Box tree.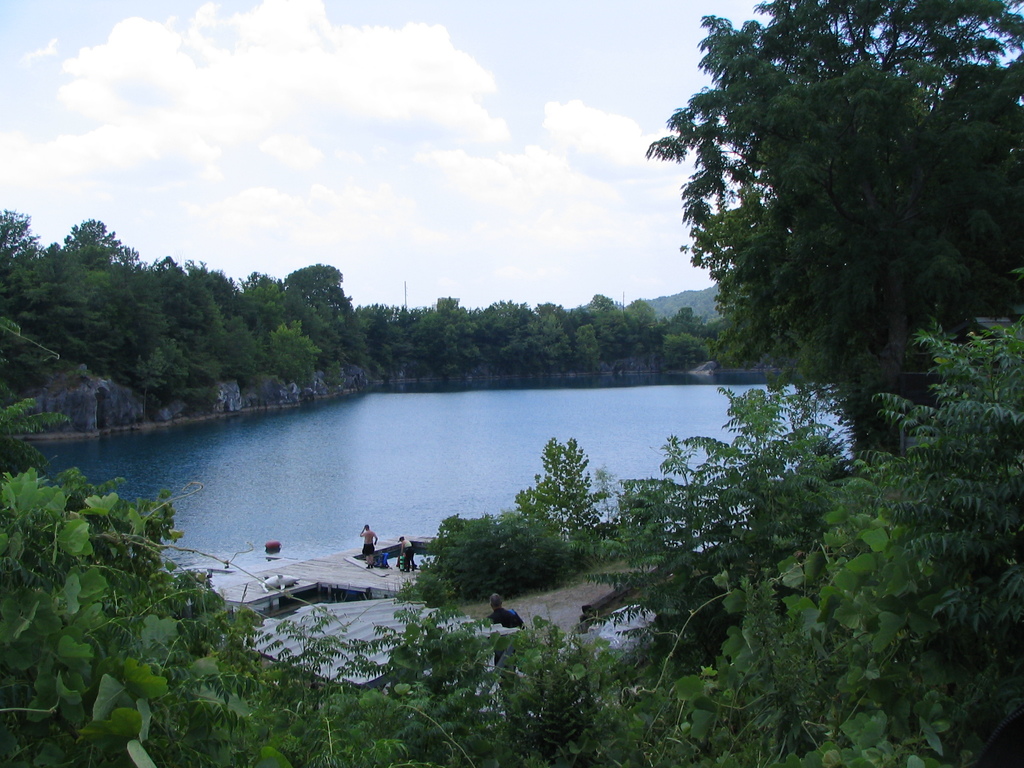
box(633, 0, 1023, 481).
